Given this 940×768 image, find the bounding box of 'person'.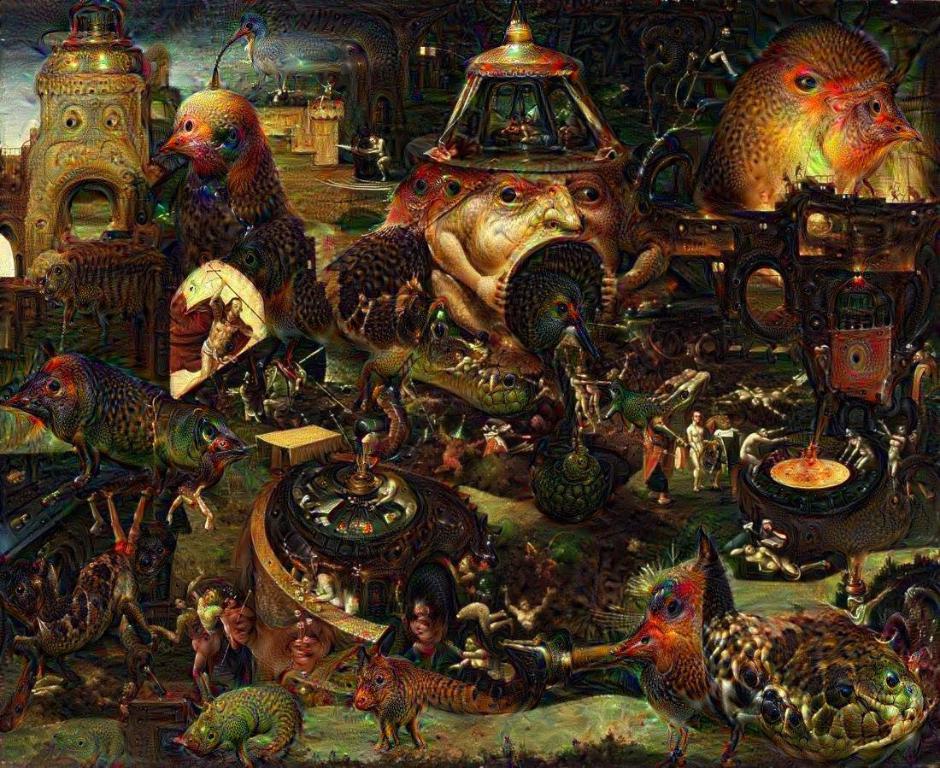
x1=217 y1=584 x2=241 y2=648.
